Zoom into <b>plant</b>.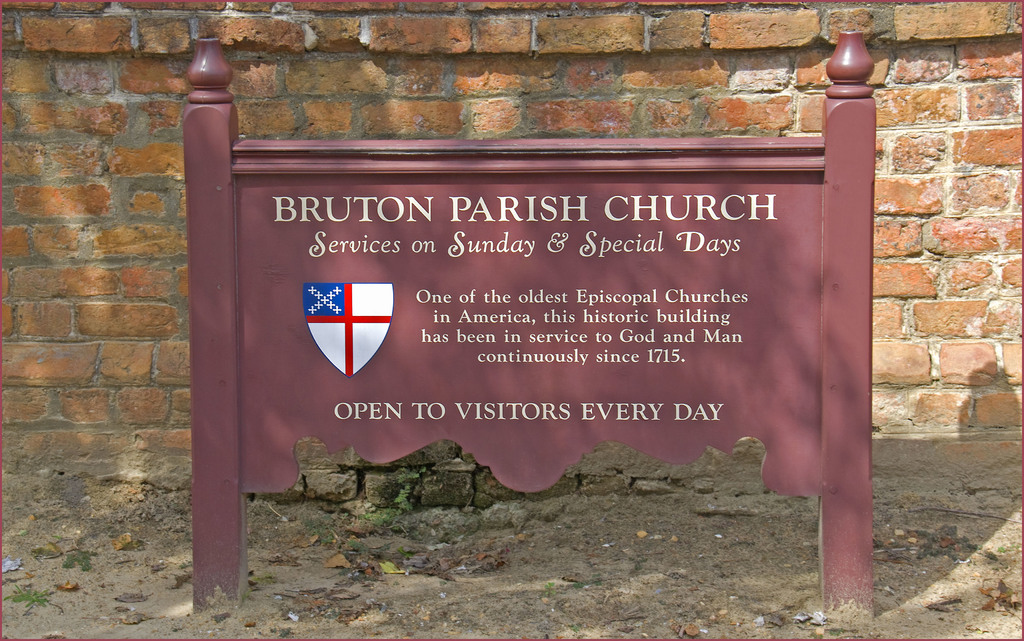
Zoom target: [6,572,59,619].
